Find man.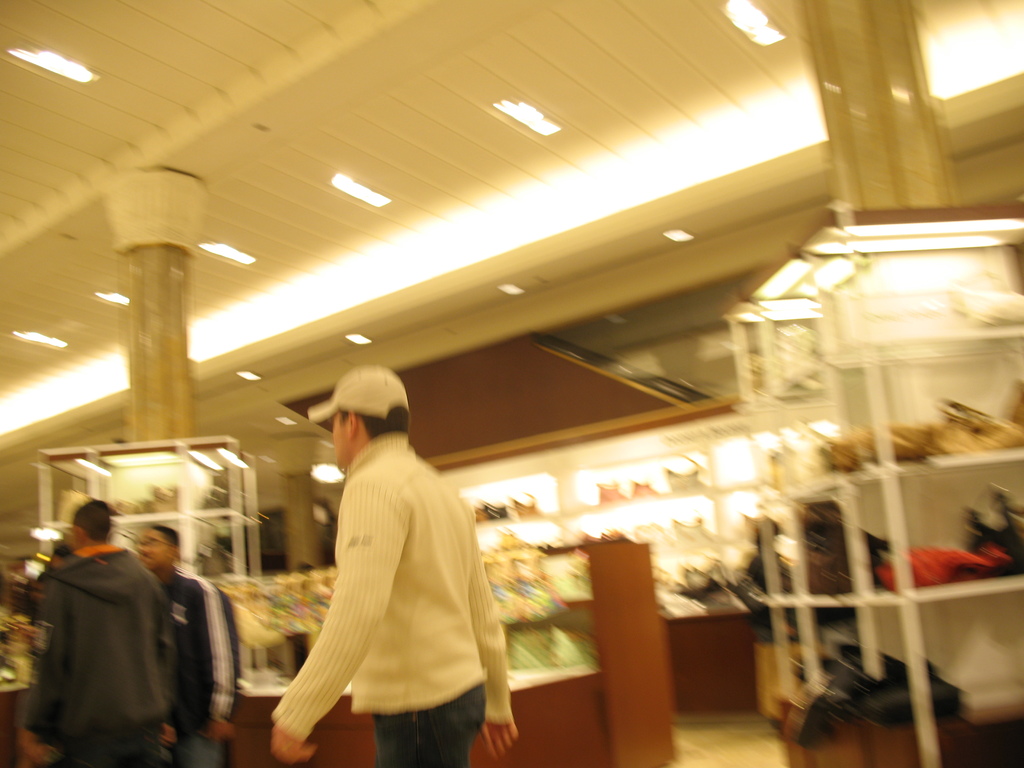
pyautogui.locateOnScreen(269, 365, 515, 767).
